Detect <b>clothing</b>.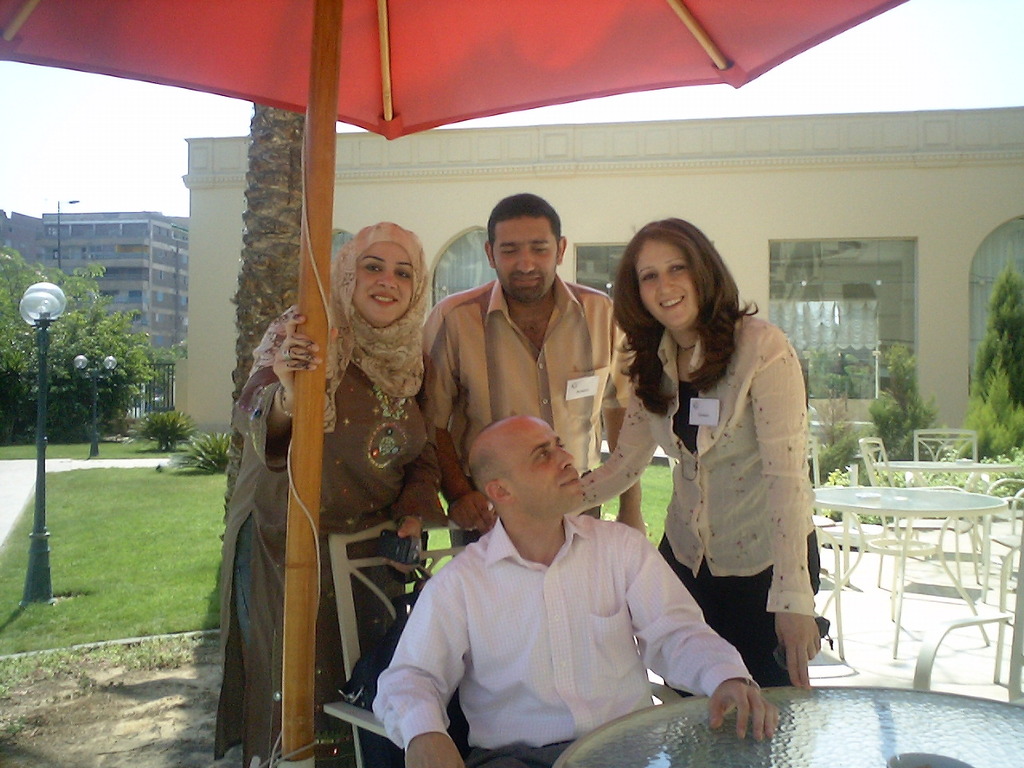
Detected at 254/222/435/434.
